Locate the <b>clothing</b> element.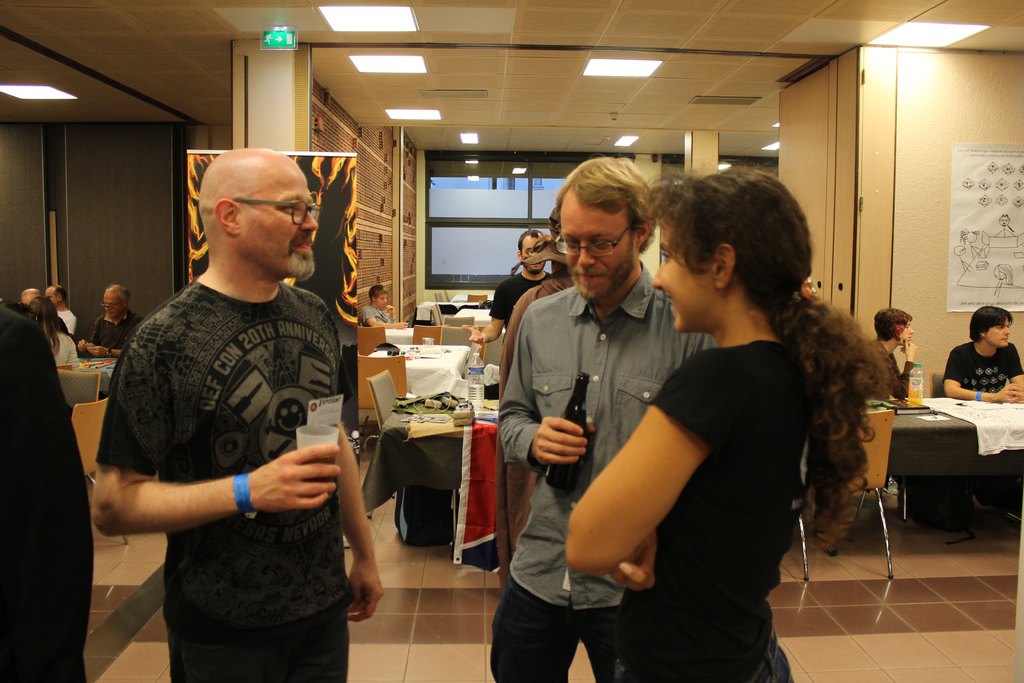
Element bbox: box(941, 344, 1023, 402).
